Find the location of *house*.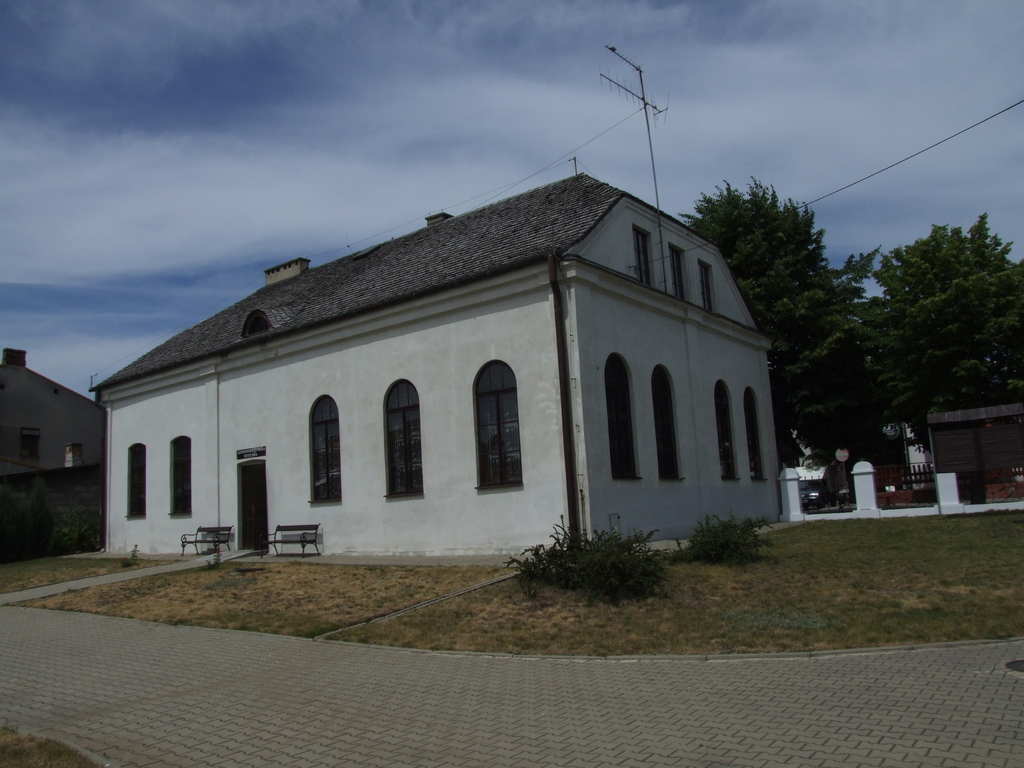
Location: bbox=[91, 171, 790, 561].
